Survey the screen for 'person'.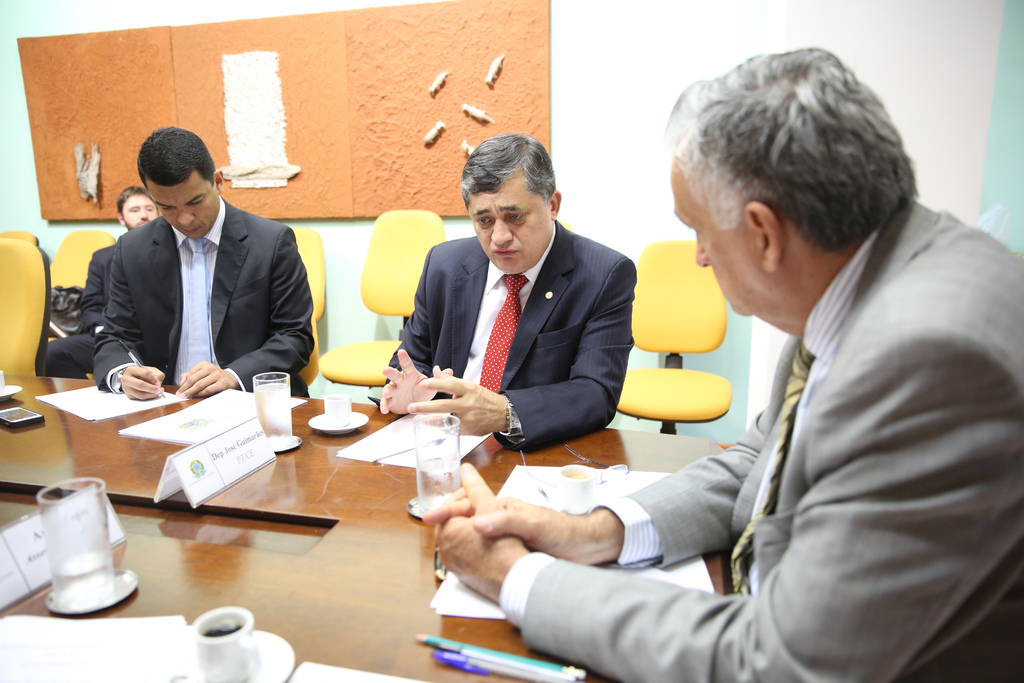
Survey found: 371/130/618/450.
